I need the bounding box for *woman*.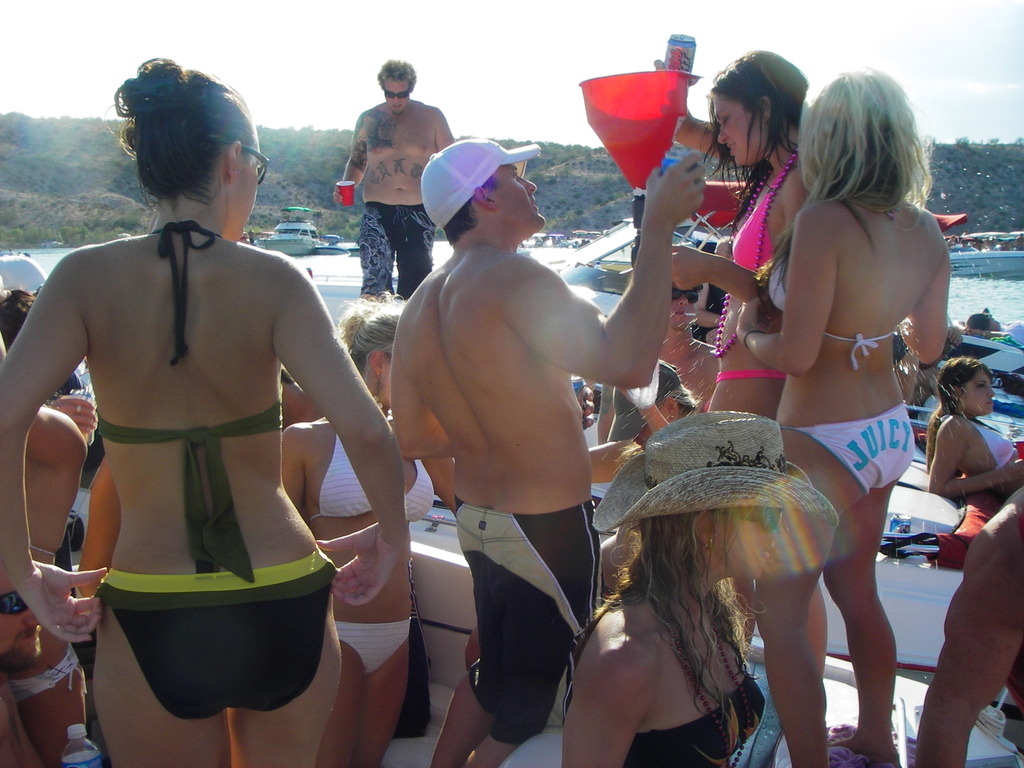
Here it is: <box>549,408,860,767</box>.
